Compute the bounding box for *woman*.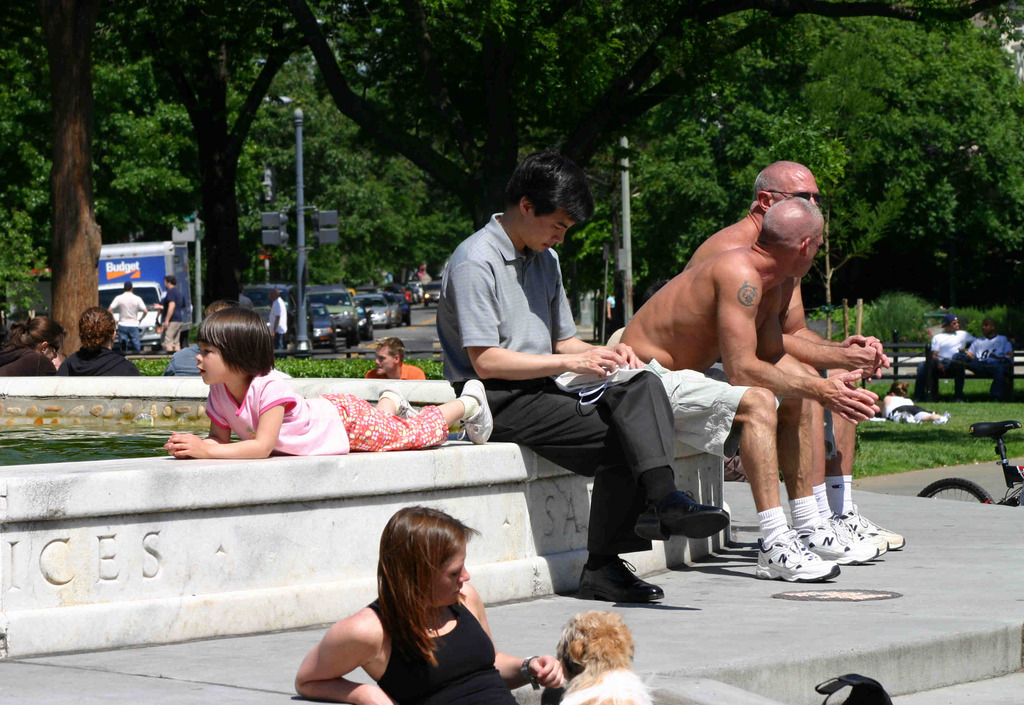
58:309:140:377.
